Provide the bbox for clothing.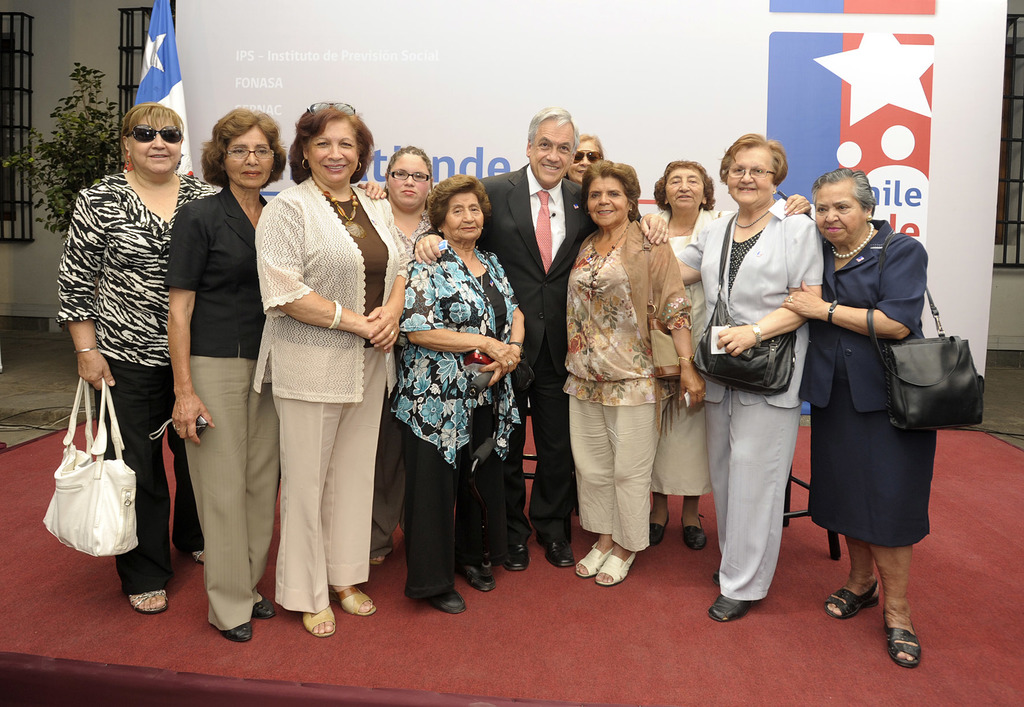
bbox=(643, 206, 733, 495).
